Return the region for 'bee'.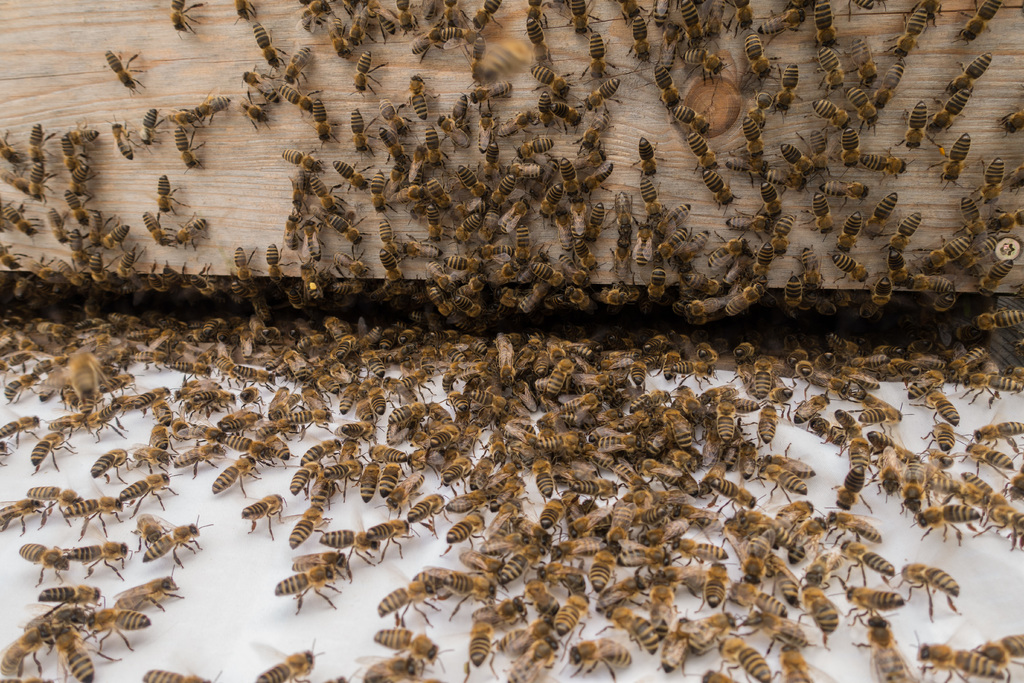
bbox=[580, 158, 614, 200].
